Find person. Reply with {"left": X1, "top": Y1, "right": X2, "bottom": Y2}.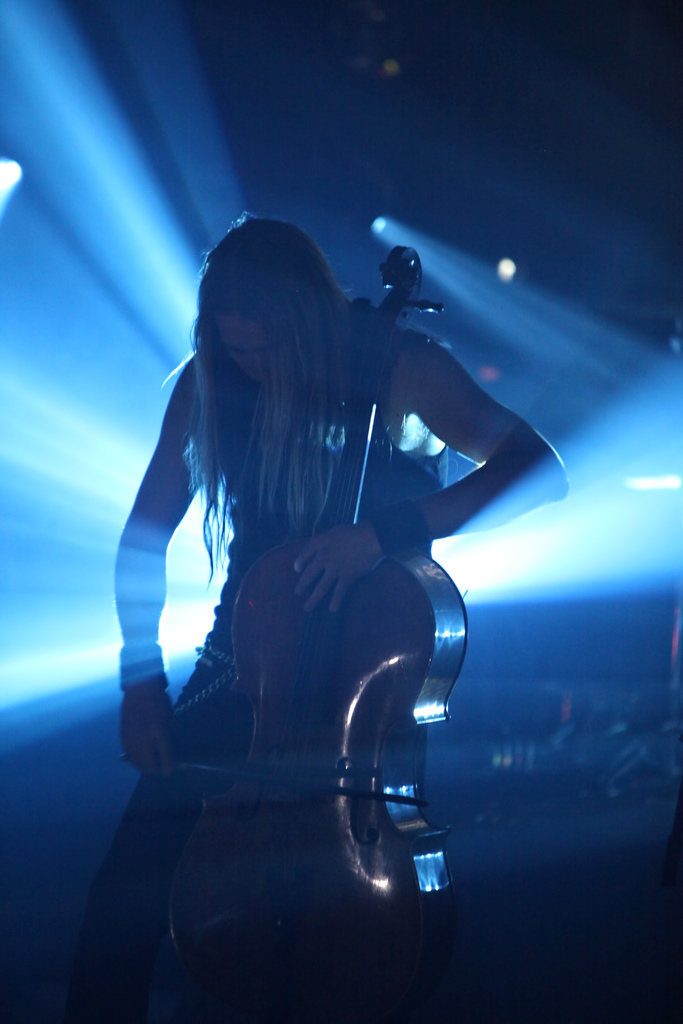
{"left": 122, "top": 209, "right": 561, "bottom": 988}.
